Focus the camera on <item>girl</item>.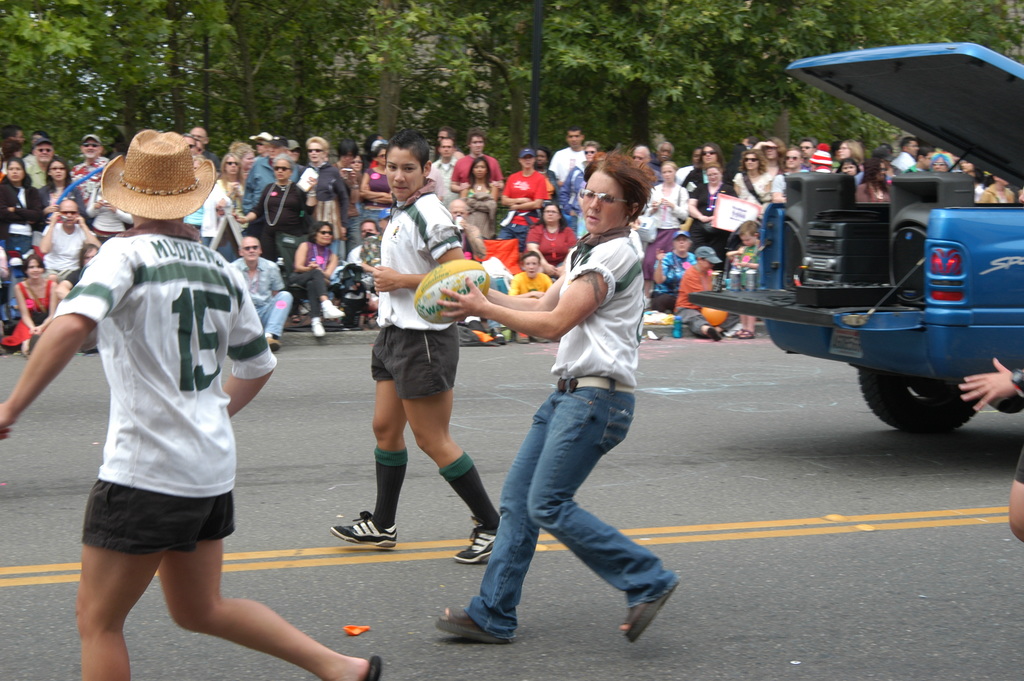
Focus region: BBox(730, 146, 771, 209).
